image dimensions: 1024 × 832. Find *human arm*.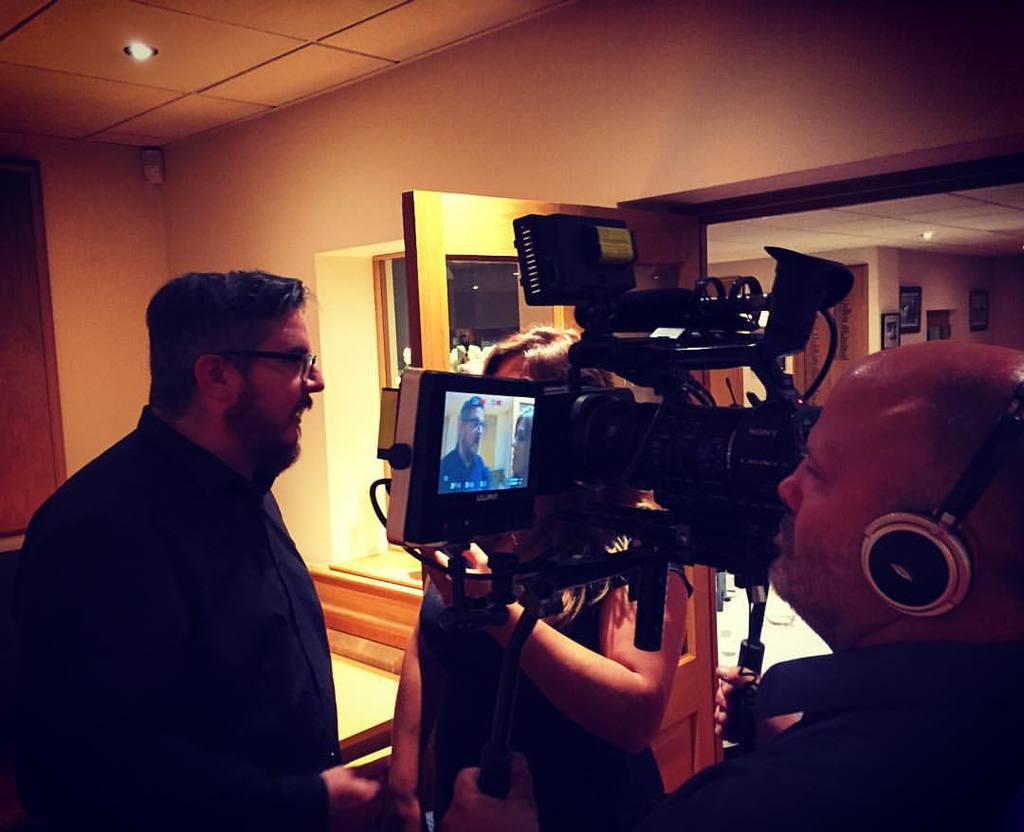
(x1=421, y1=538, x2=692, y2=751).
